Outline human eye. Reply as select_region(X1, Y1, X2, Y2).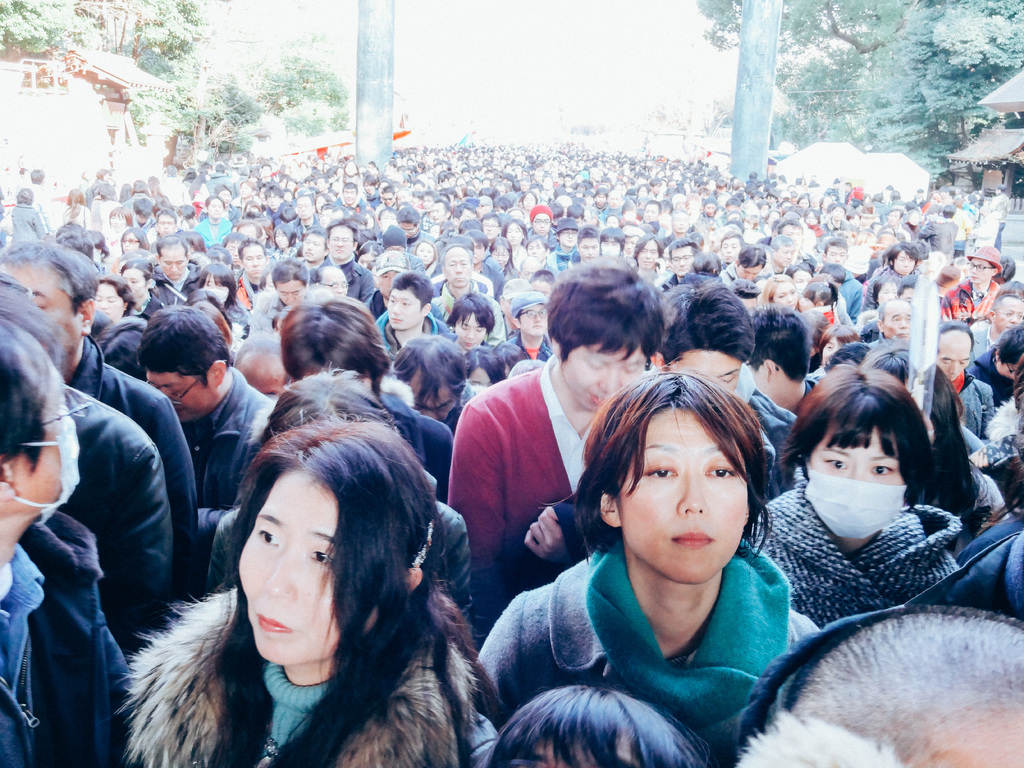
select_region(327, 234, 339, 242).
